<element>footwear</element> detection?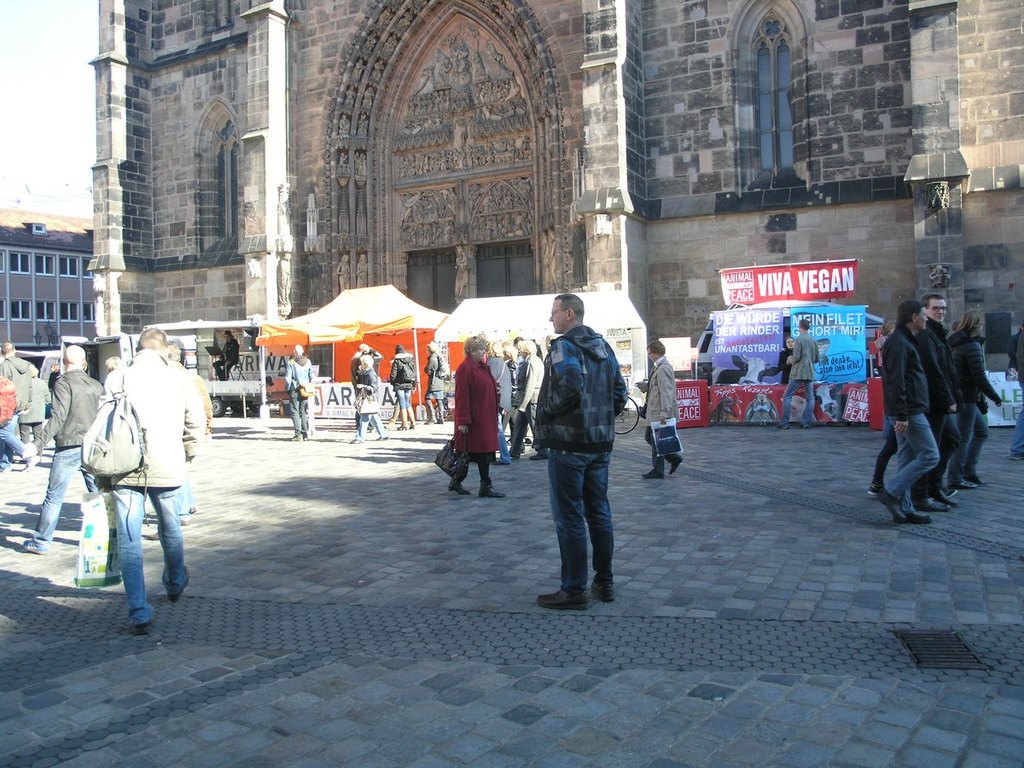
373, 433, 388, 441
